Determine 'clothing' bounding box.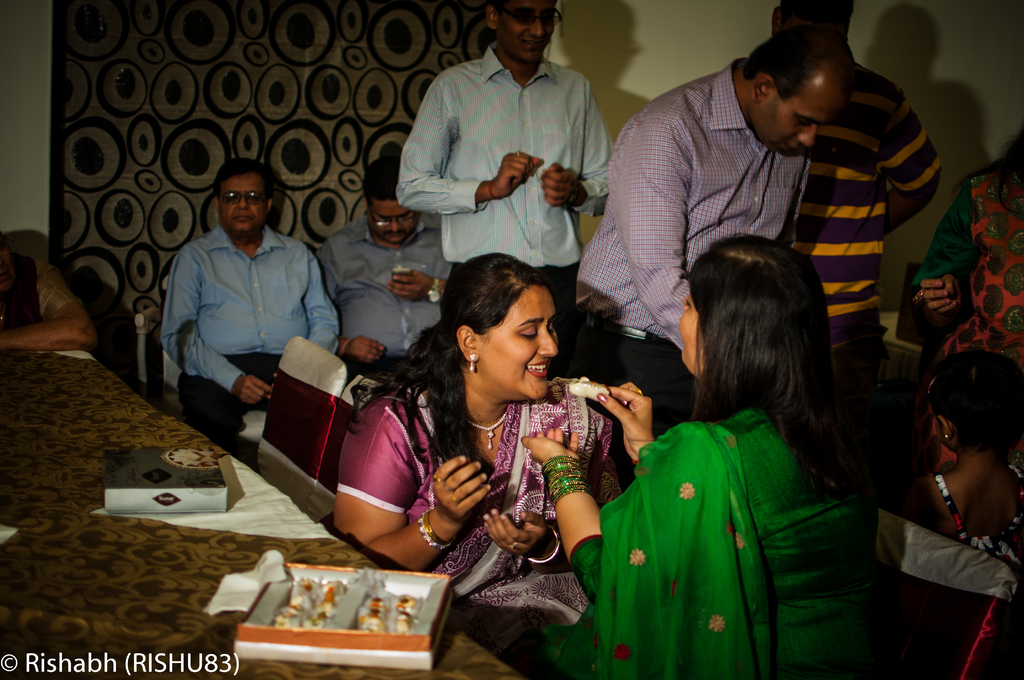
Determined: (568,386,886,679).
